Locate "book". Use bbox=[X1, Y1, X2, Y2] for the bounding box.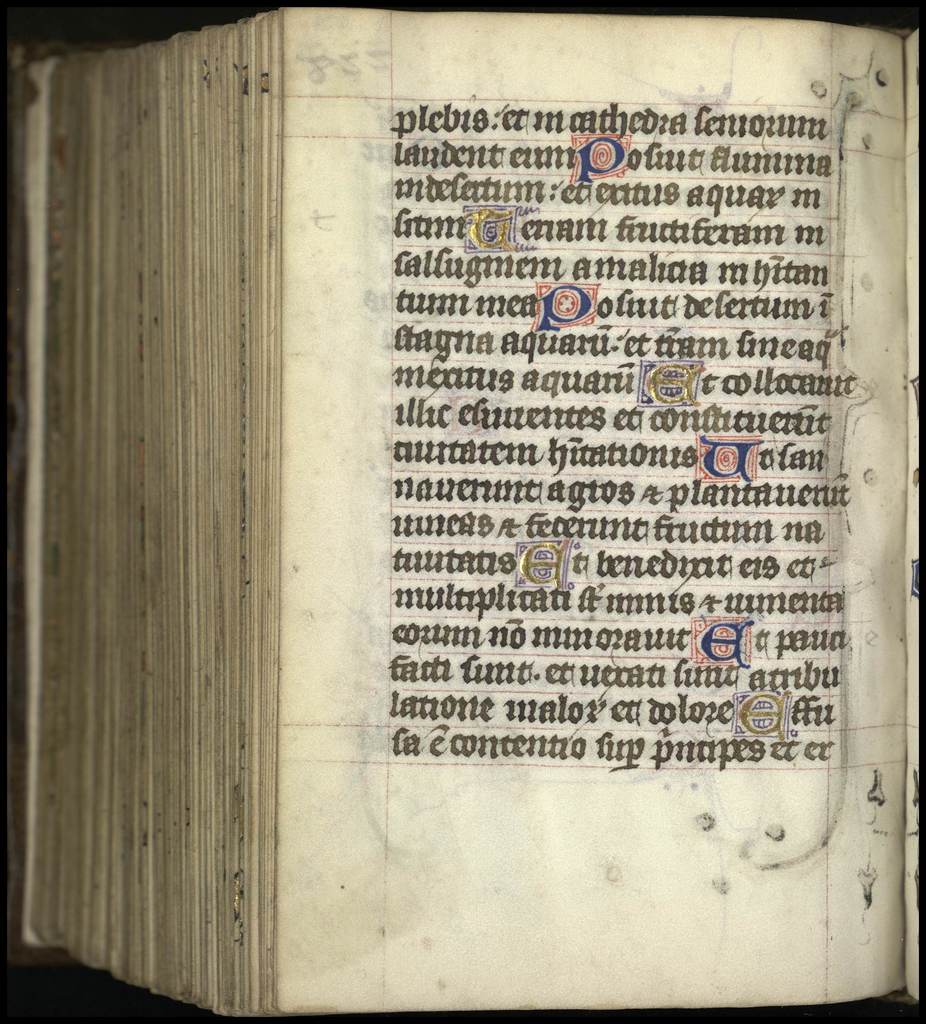
bbox=[0, 9, 925, 1012].
